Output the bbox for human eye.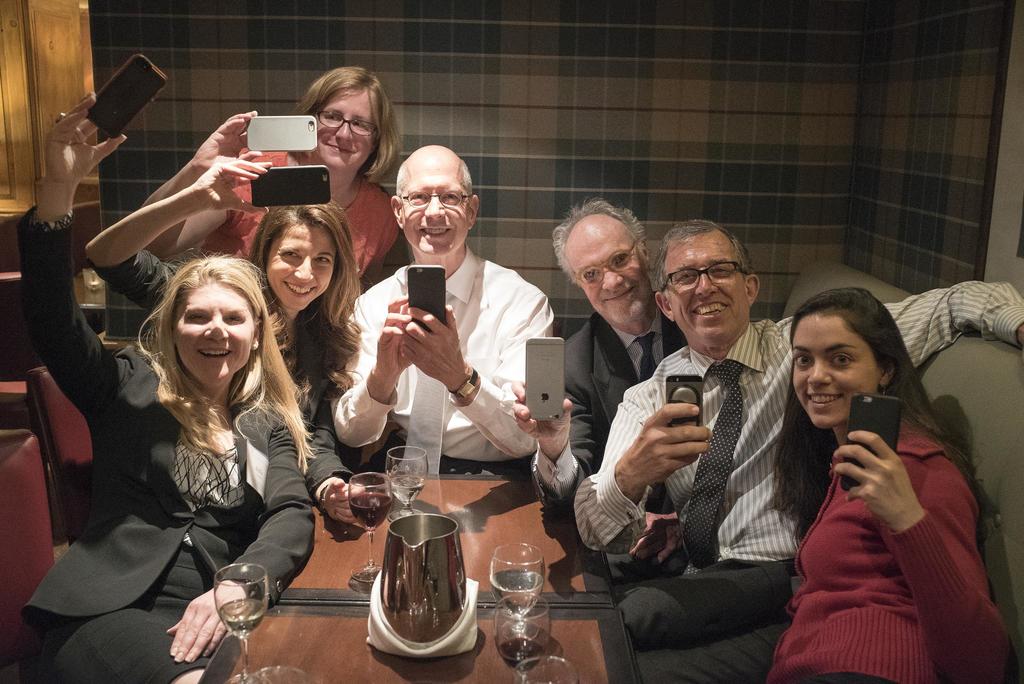
x1=614, y1=252, x2=627, y2=268.
